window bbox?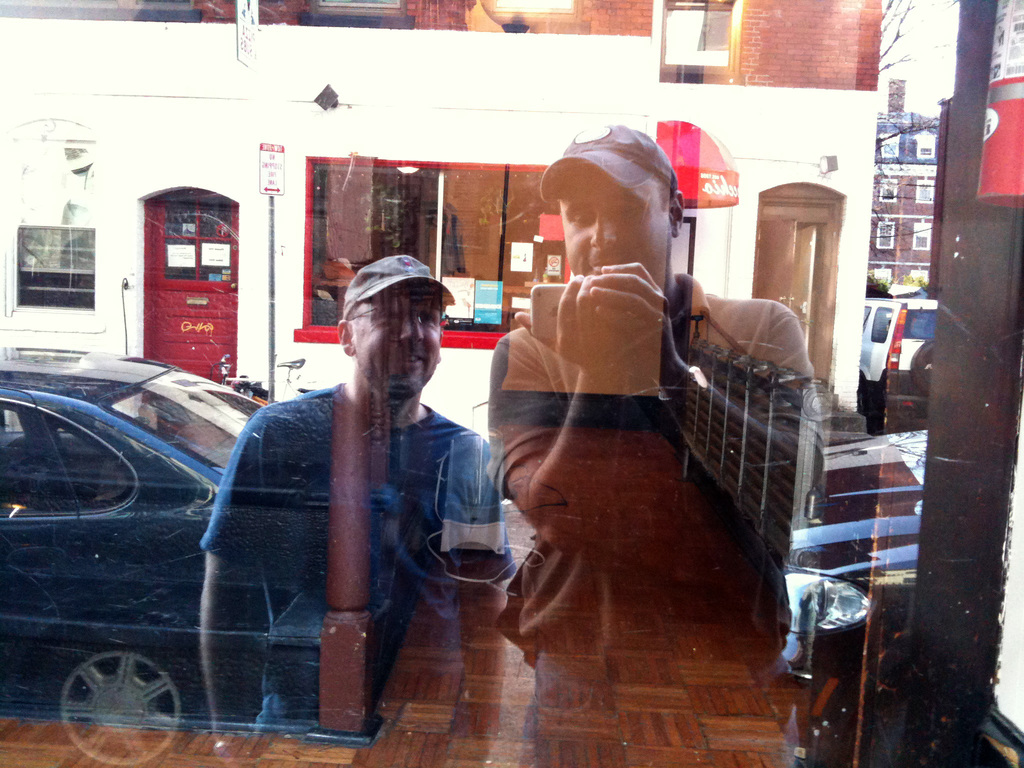
bbox=(657, 0, 880, 90)
